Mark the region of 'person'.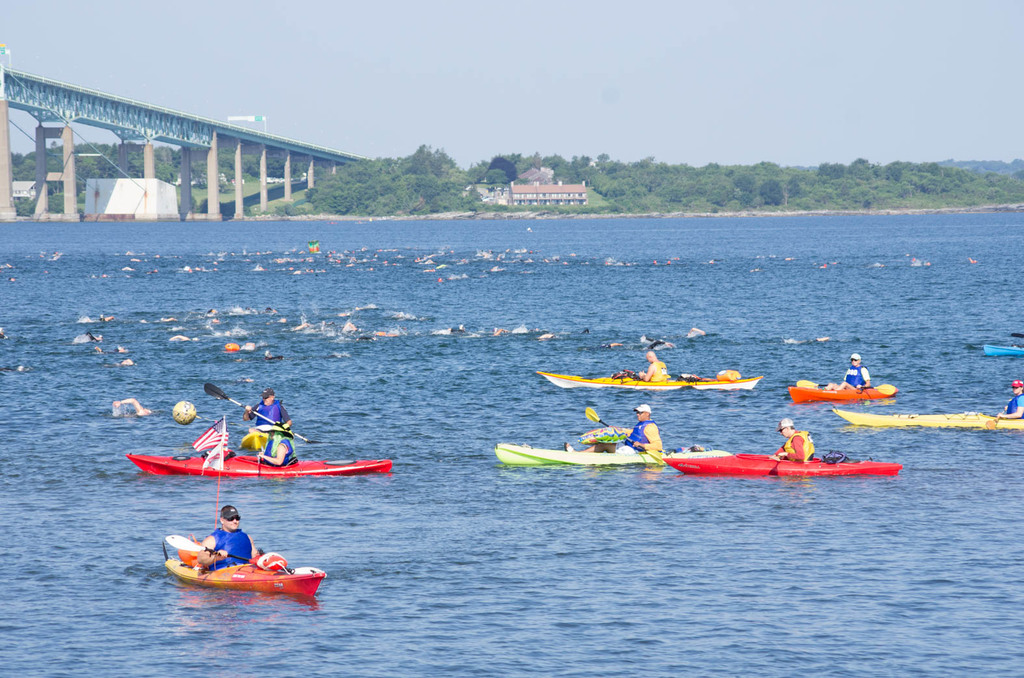
Region: <bbox>564, 399, 663, 457</bbox>.
